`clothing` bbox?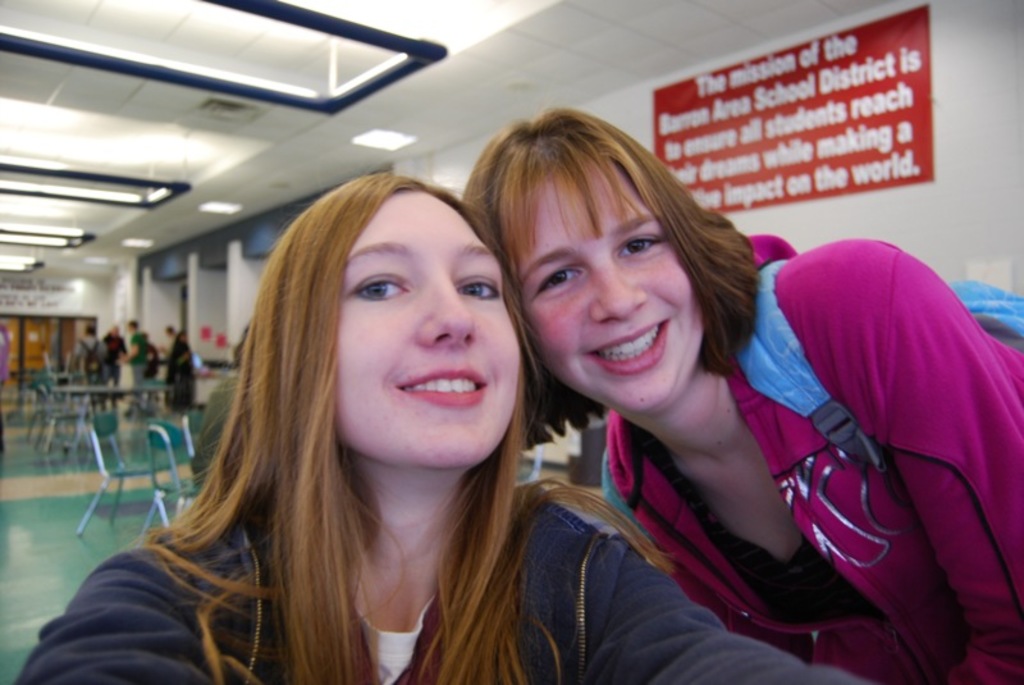
Rect(132, 329, 148, 387)
